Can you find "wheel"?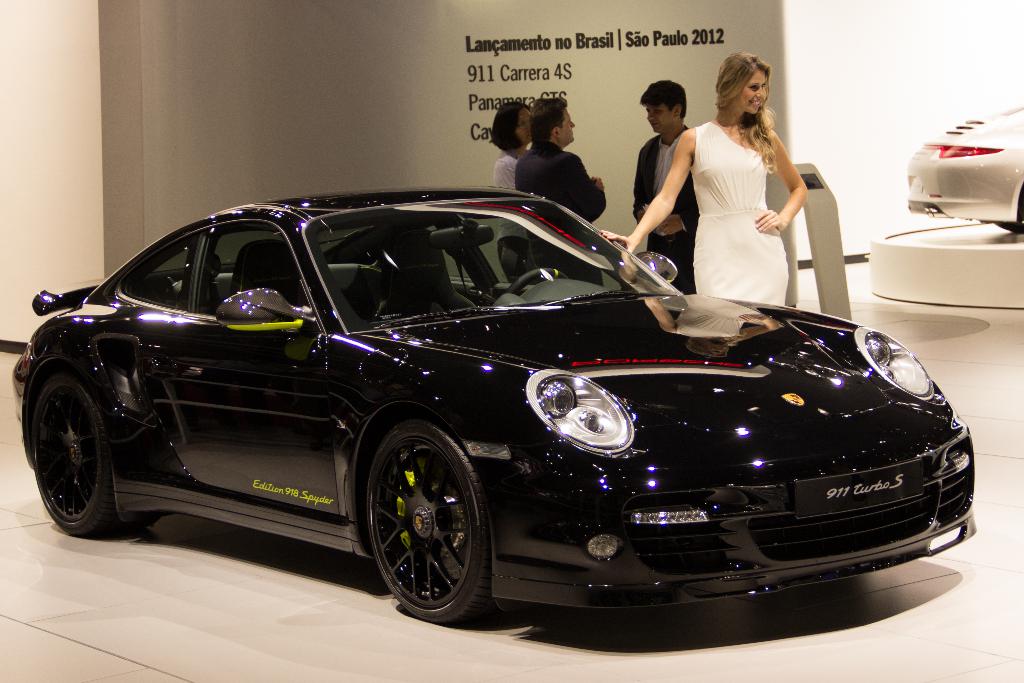
Yes, bounding box: [359, 410, 489, 626].
